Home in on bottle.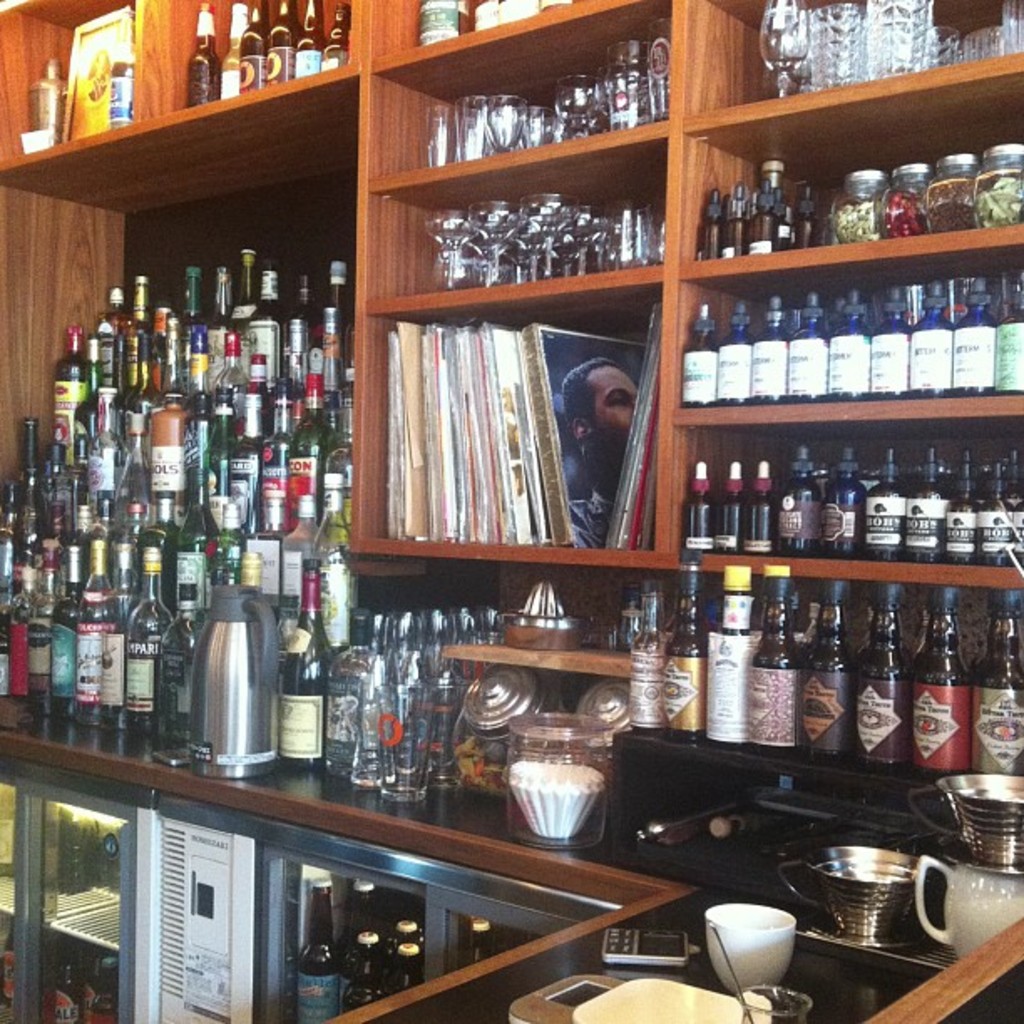
Homed in at <box>142,360,194,494</box>.
